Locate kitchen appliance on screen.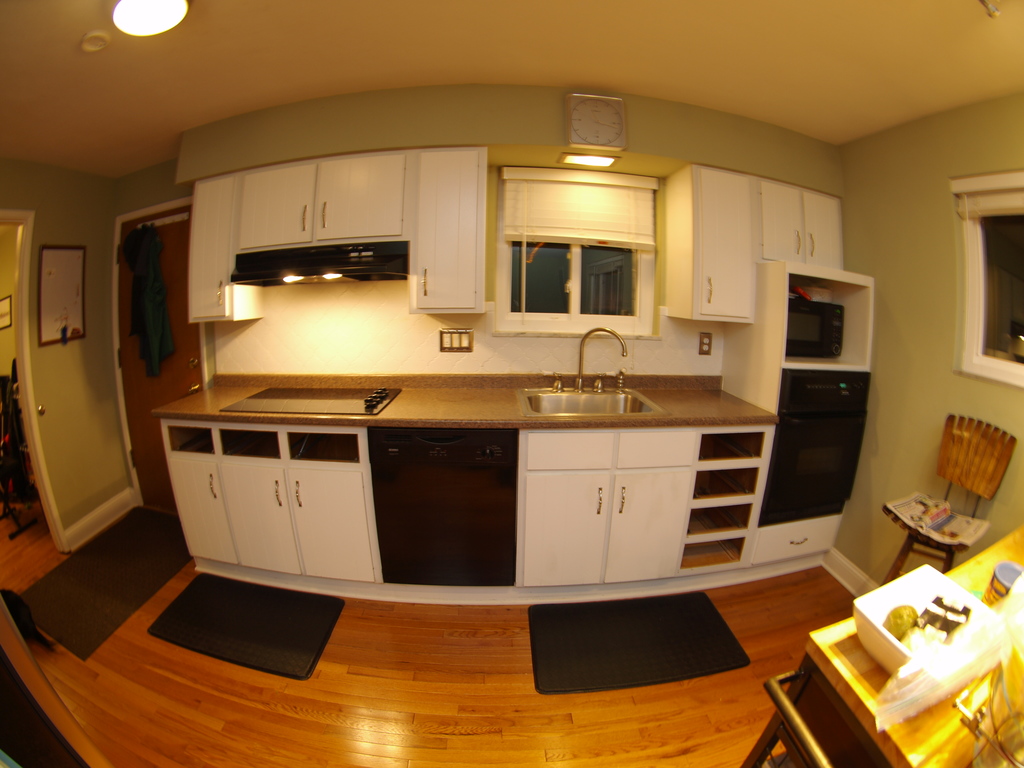
On screen at 234,241,405,284.
